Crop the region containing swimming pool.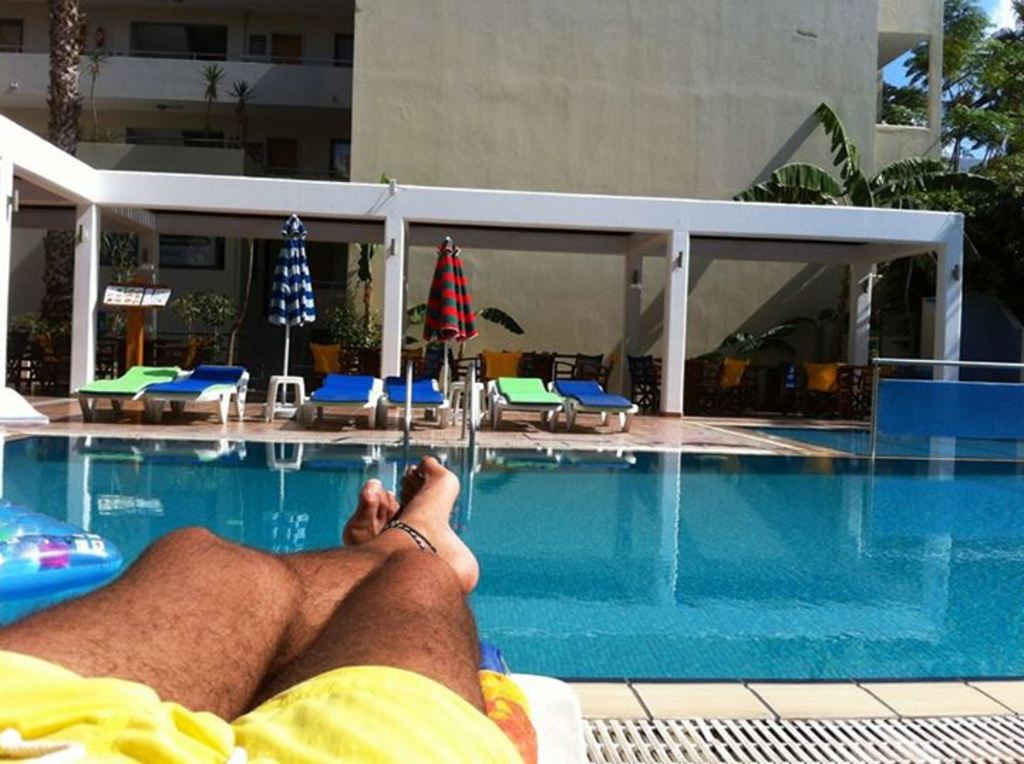
Crop region: x1=230 y1=367 x2=993 y2=709.
